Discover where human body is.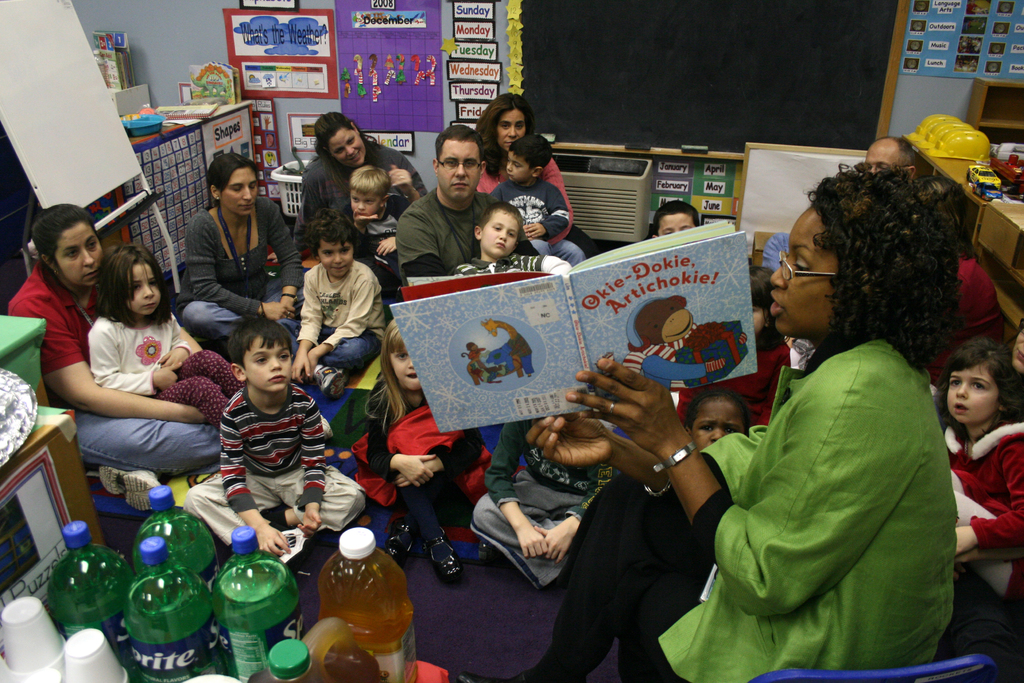
Discovered at locate(941, 330, 1023, 616).
